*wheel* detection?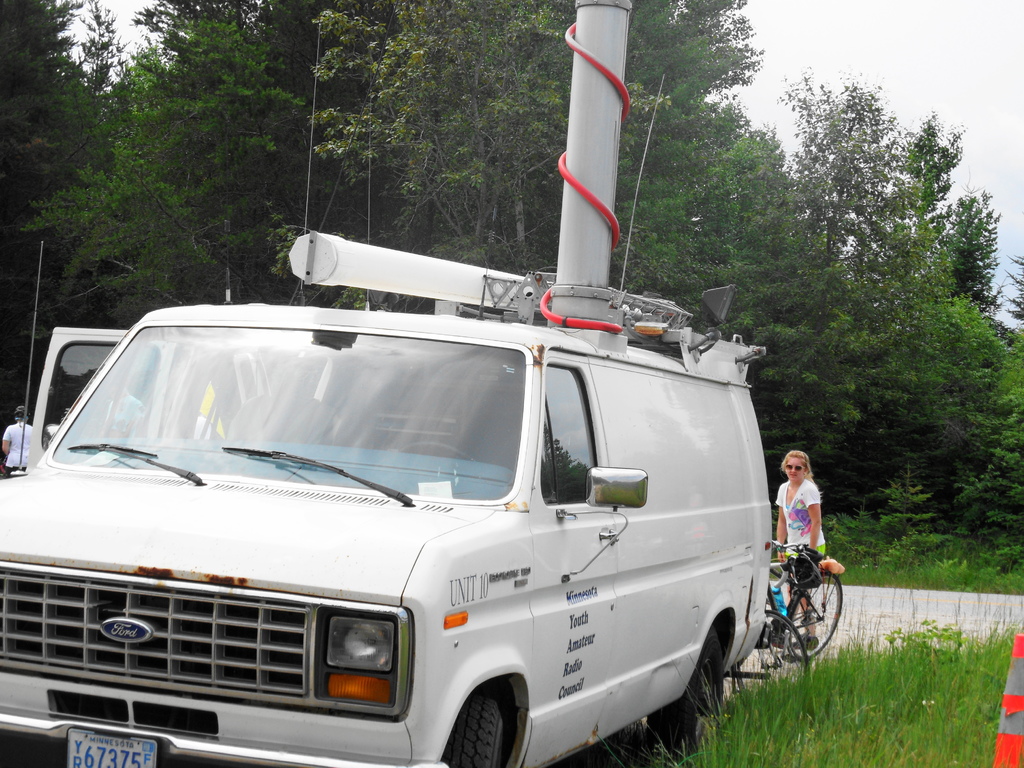
395/440/476/460
